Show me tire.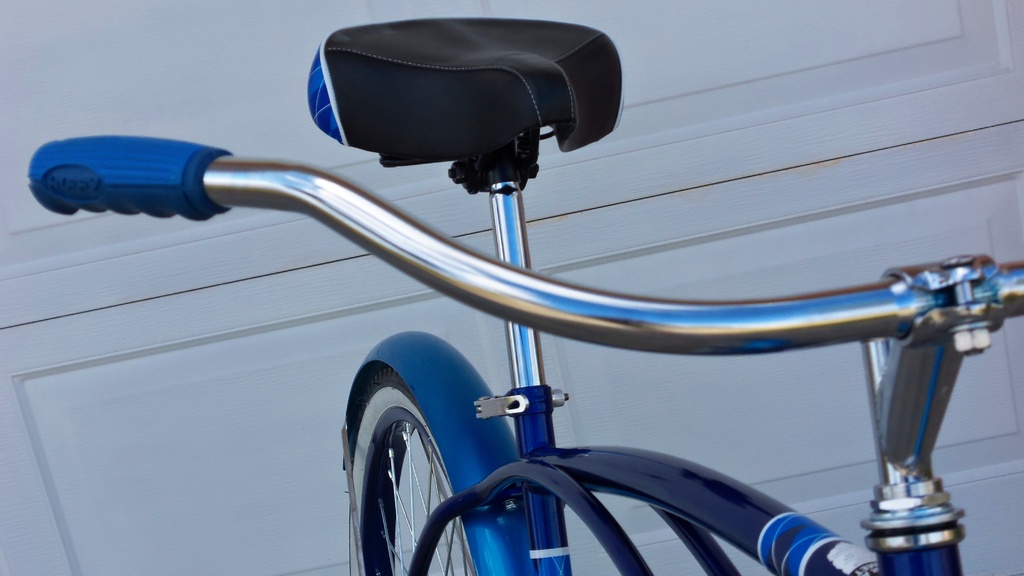
tire is here: l=339, t=346, r=470, b=566.
